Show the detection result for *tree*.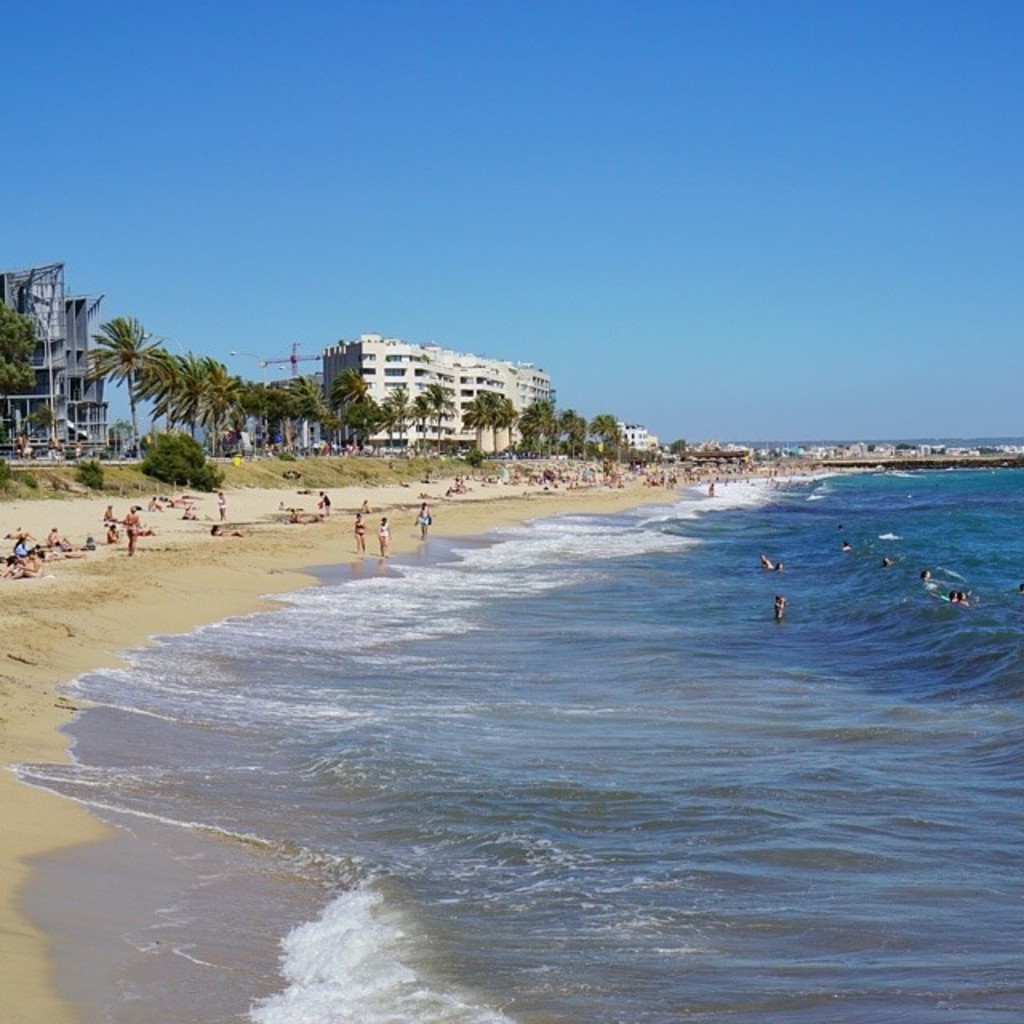
174,350,234,454.
